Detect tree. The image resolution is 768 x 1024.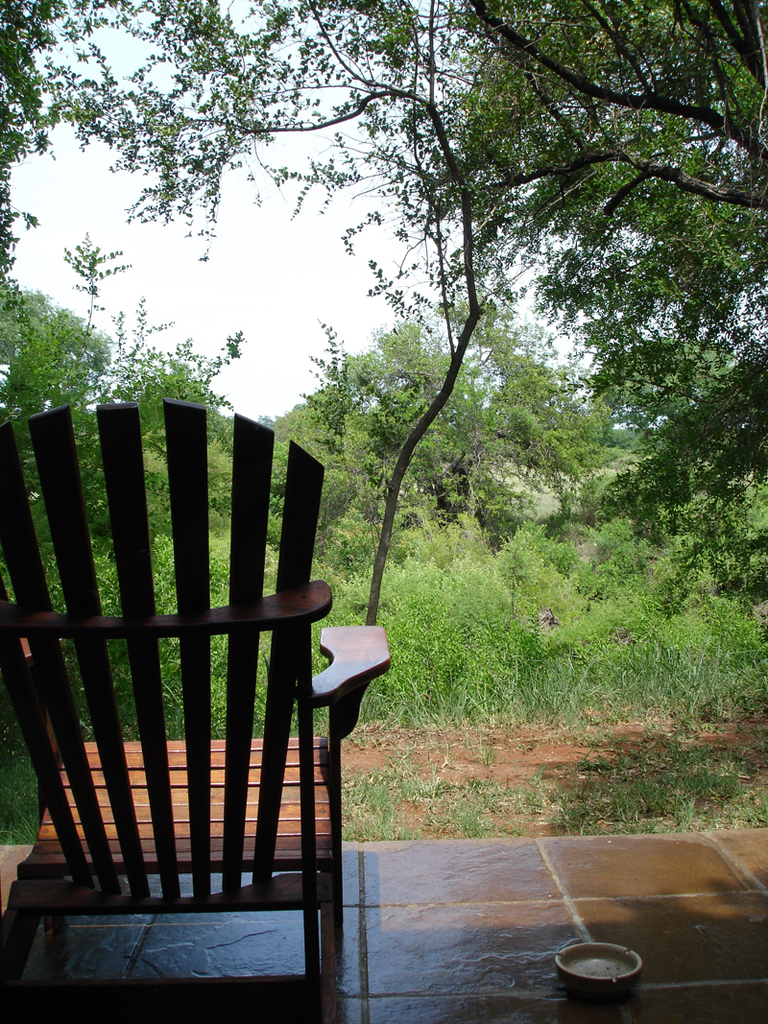
40, 230, 271, 557.
